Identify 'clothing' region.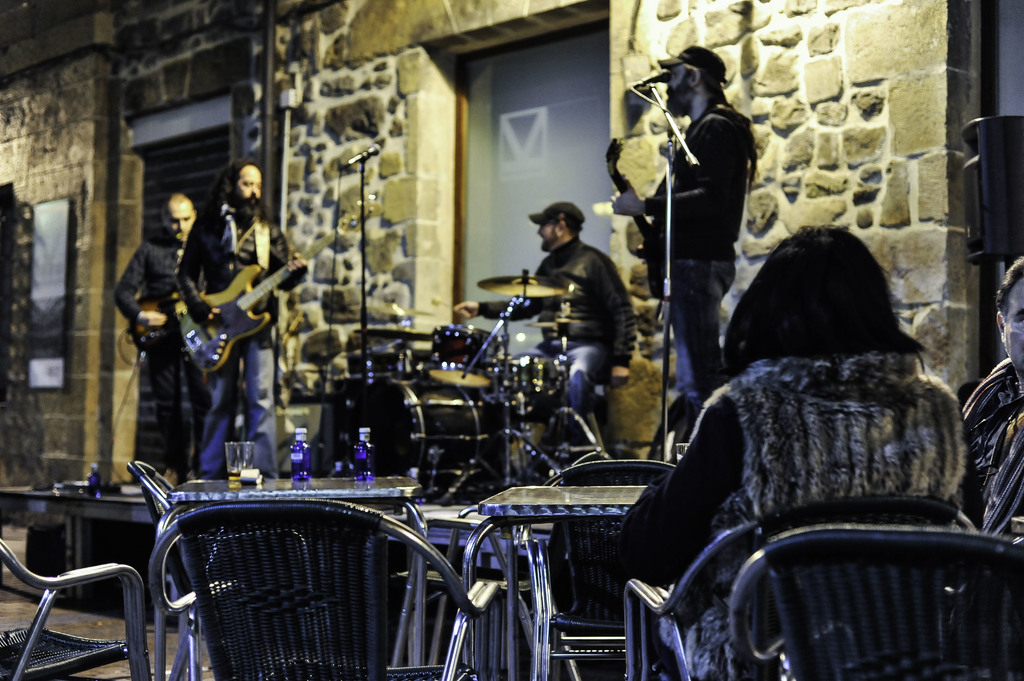
Region: (955, 361, 1014, 534).
